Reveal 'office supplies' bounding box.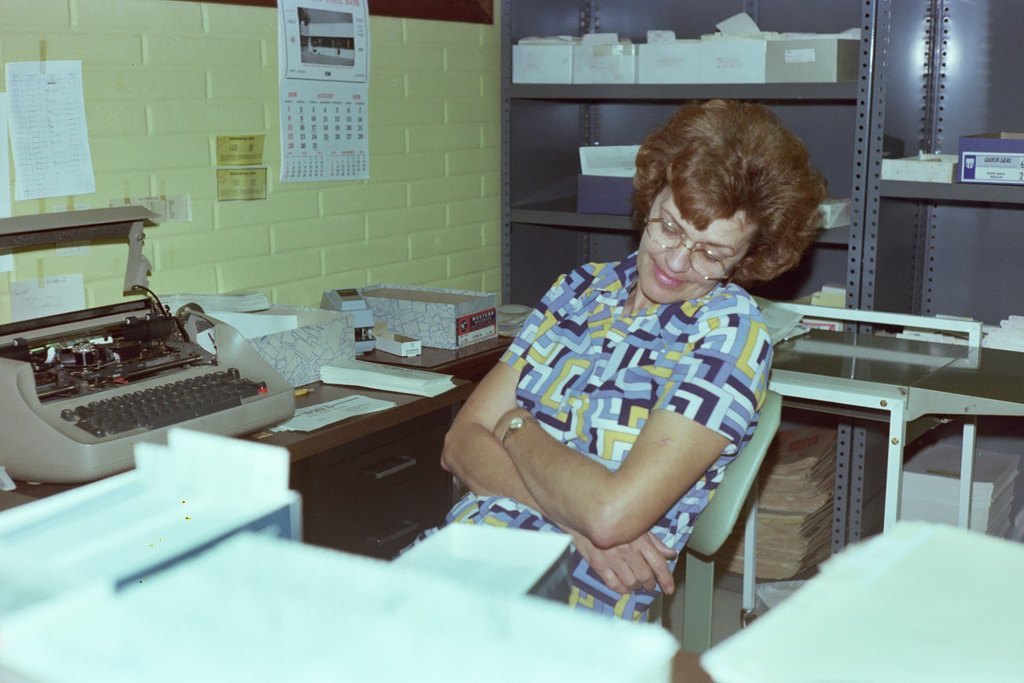
Revealed: select_region(0, 273, 282, 471).
